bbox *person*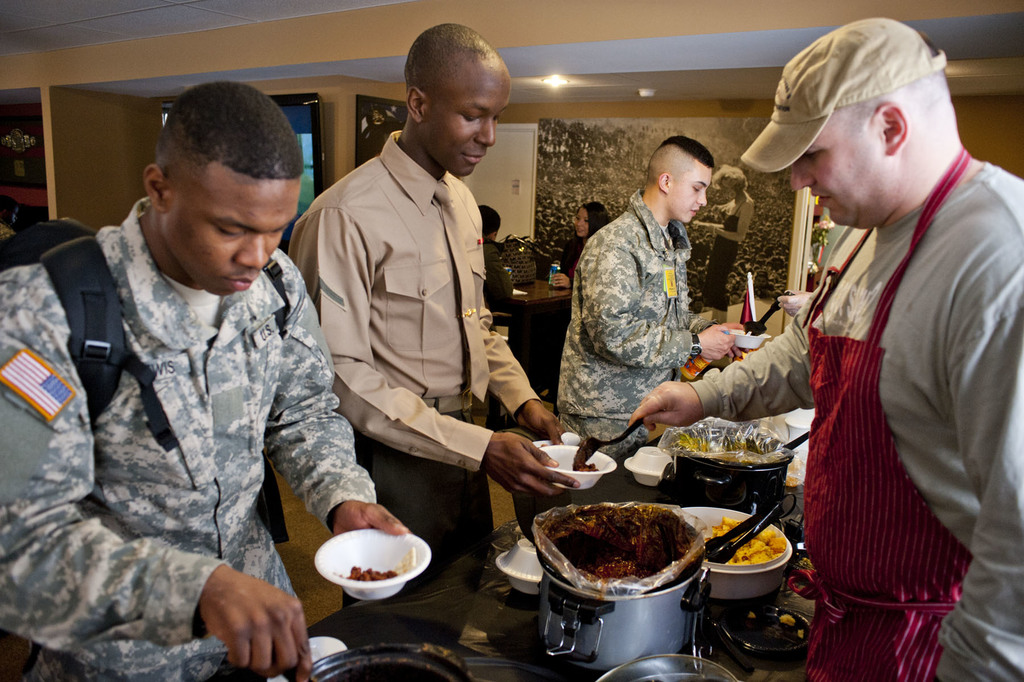
<box>623,17,1023,681</box>
